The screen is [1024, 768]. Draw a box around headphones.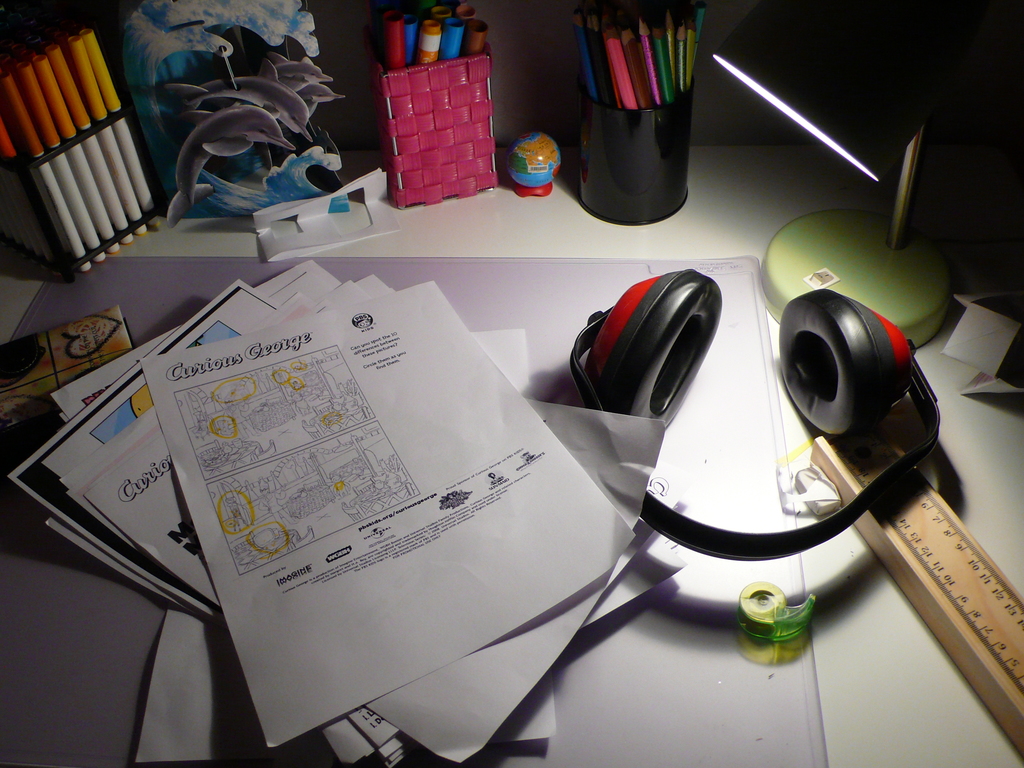
region(570, 258, 943, 561).
